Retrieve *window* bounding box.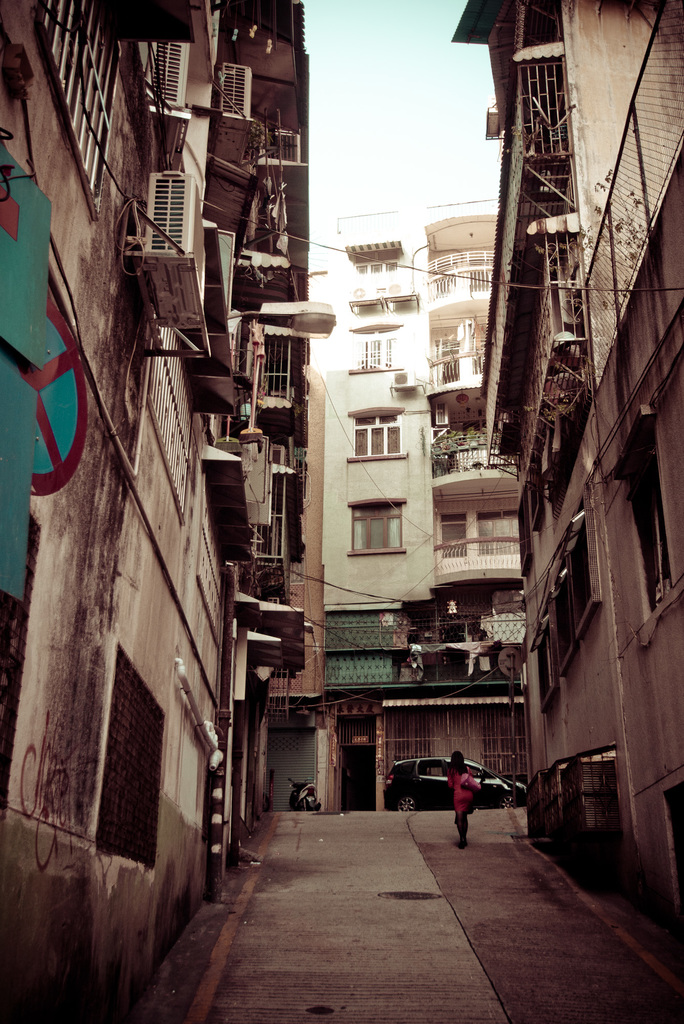
Bounding box: bbox(546, 592, 585, 669).
